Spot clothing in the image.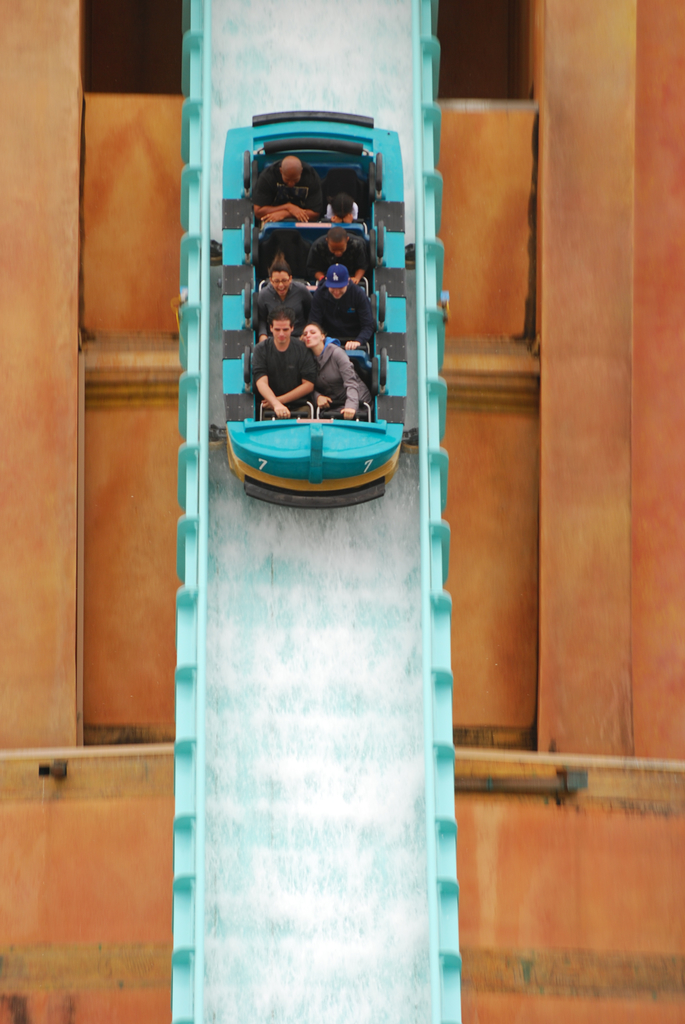
clothing found at locate(249, 161, 327, 223).
